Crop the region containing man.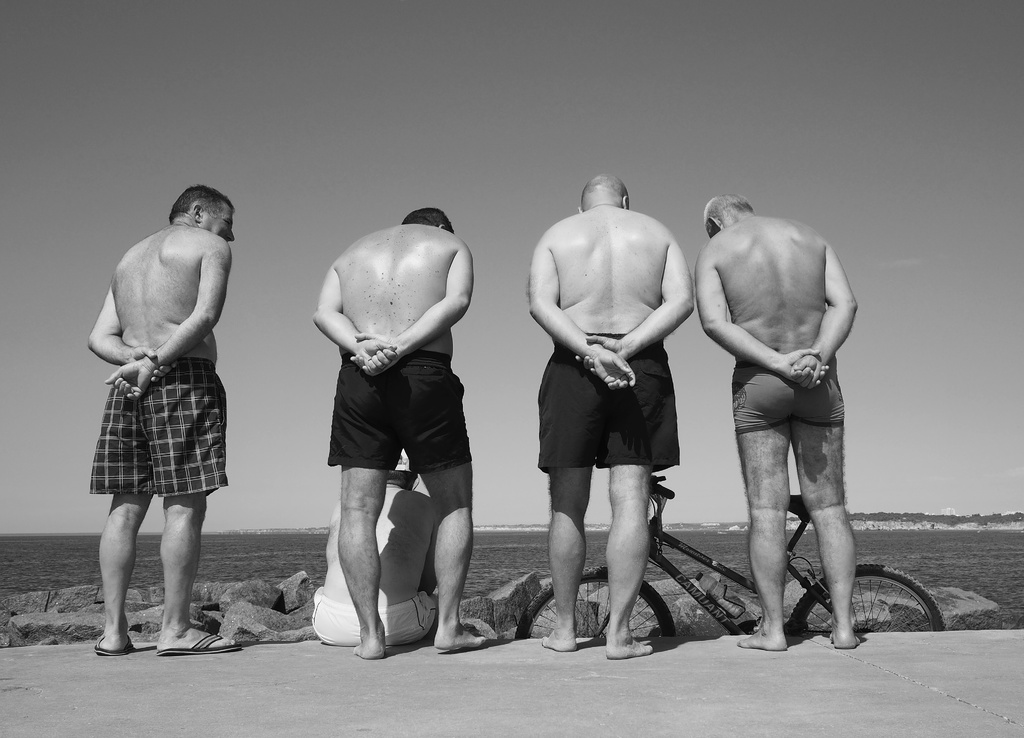
Crop region: bbox=[697, 171, 872, 675].
